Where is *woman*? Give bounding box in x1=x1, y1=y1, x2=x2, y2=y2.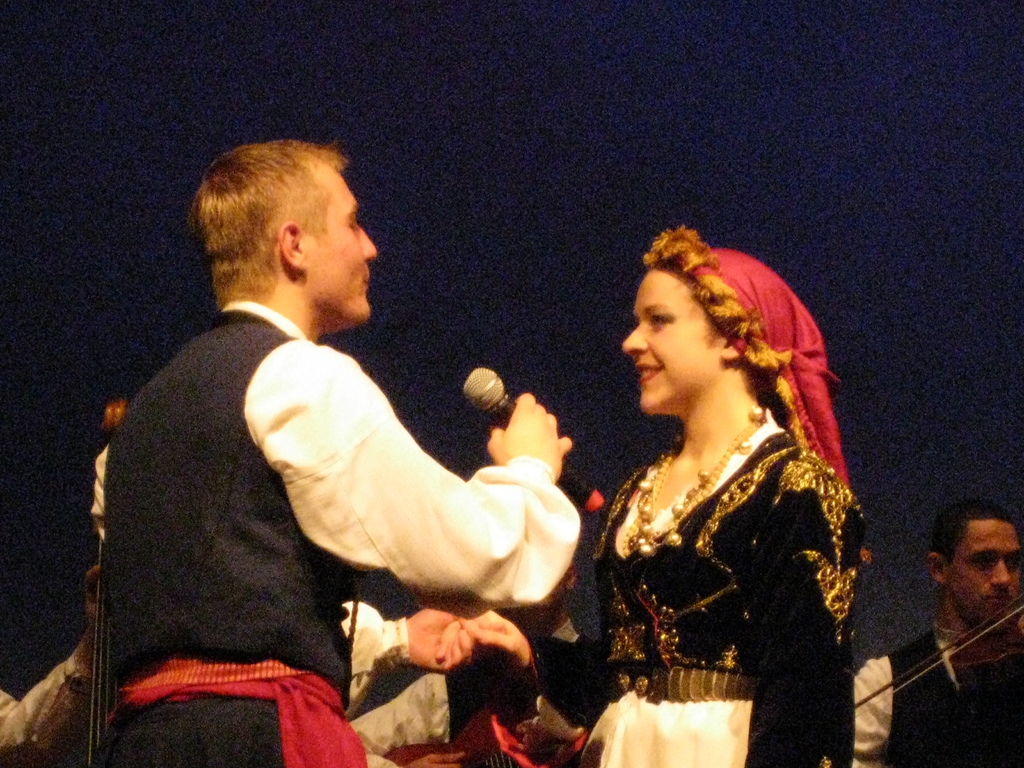
x1=539, y1=229, x2=885, y2=746.
